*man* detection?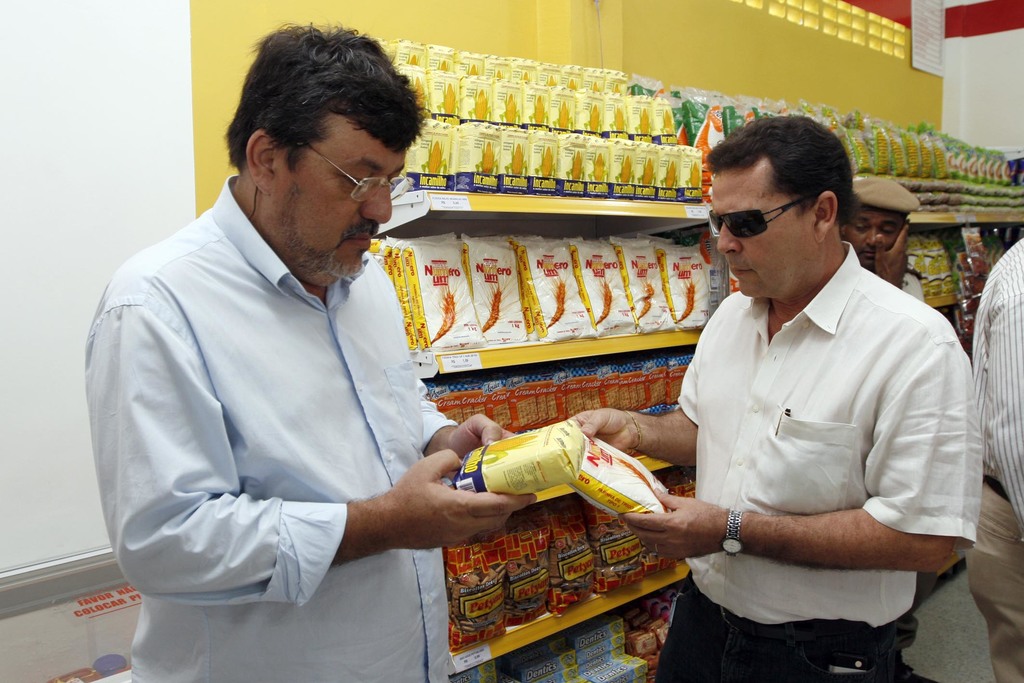
81, 19, 541, 682
